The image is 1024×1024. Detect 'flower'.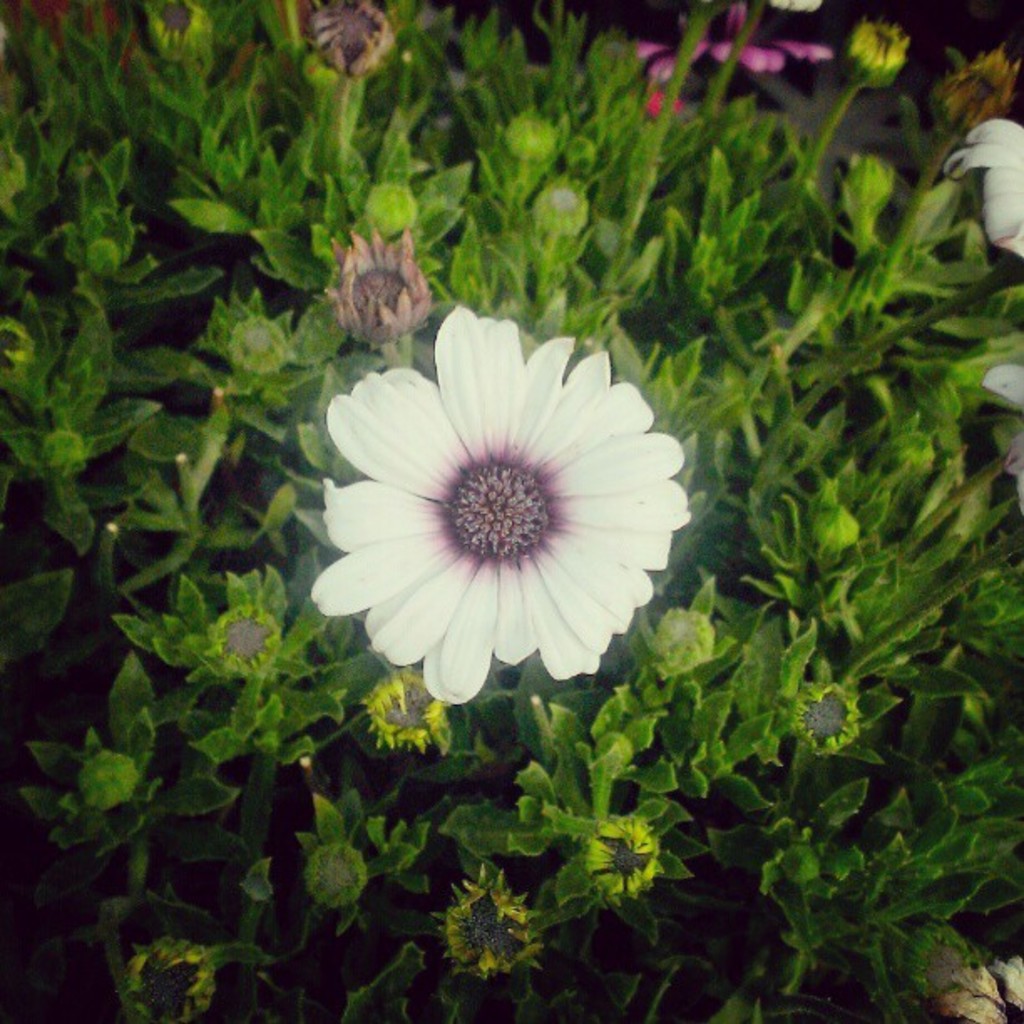
Detection: <region>535, 184, 602, 239</region>.
